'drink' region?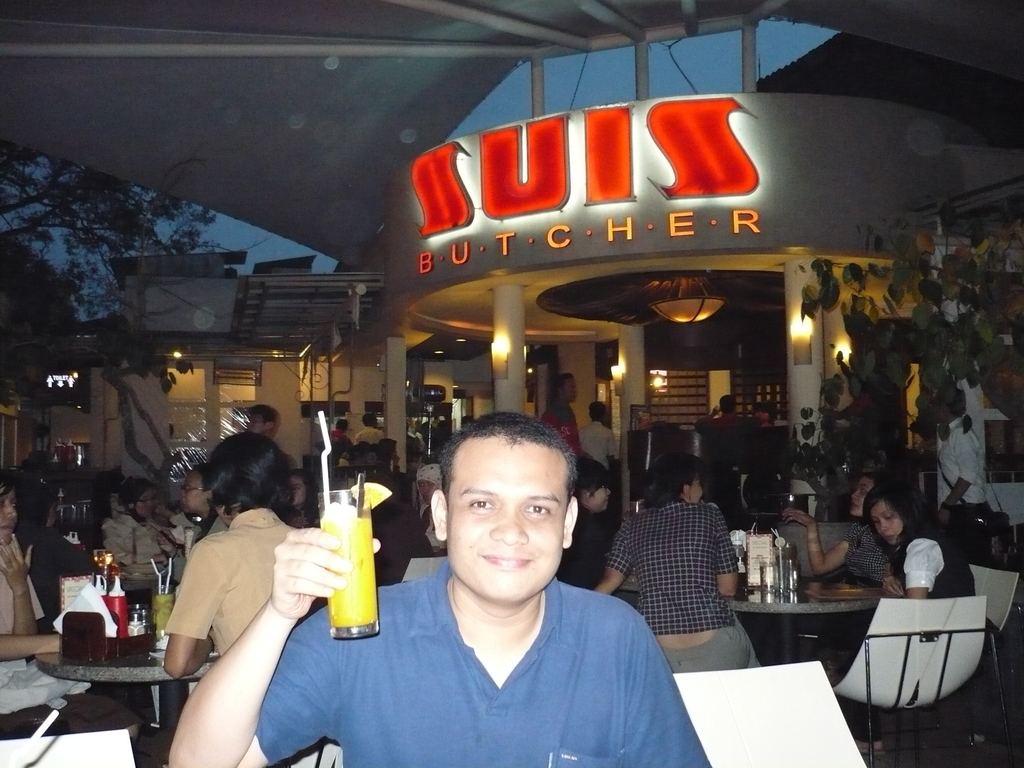
[152, 595, 177, 639]
